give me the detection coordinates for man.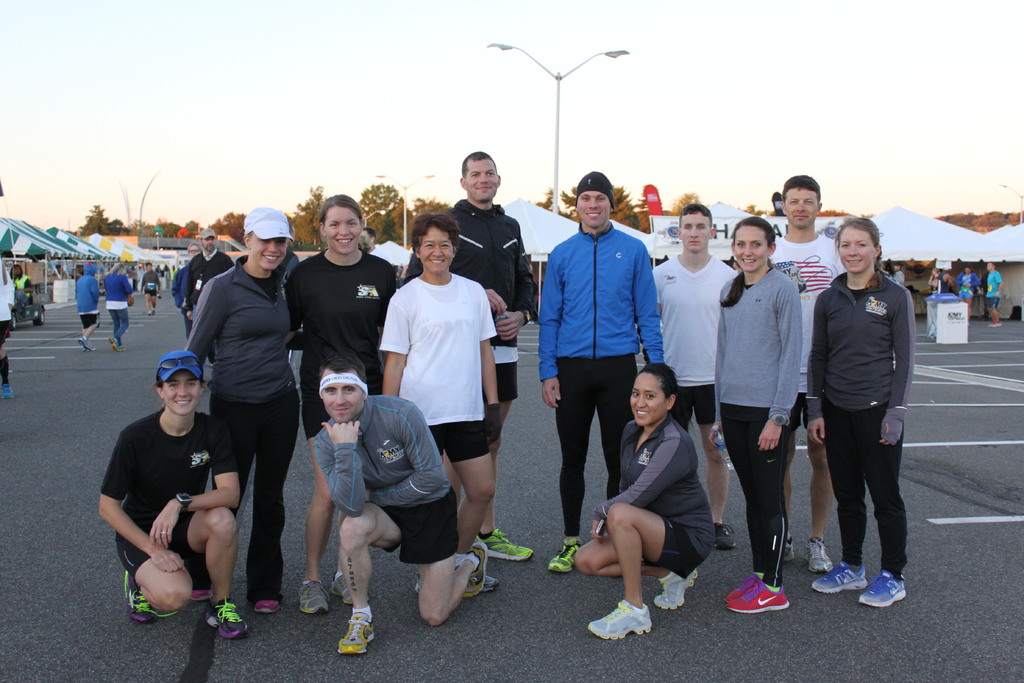
select_region(358, 225, 412, 284).
